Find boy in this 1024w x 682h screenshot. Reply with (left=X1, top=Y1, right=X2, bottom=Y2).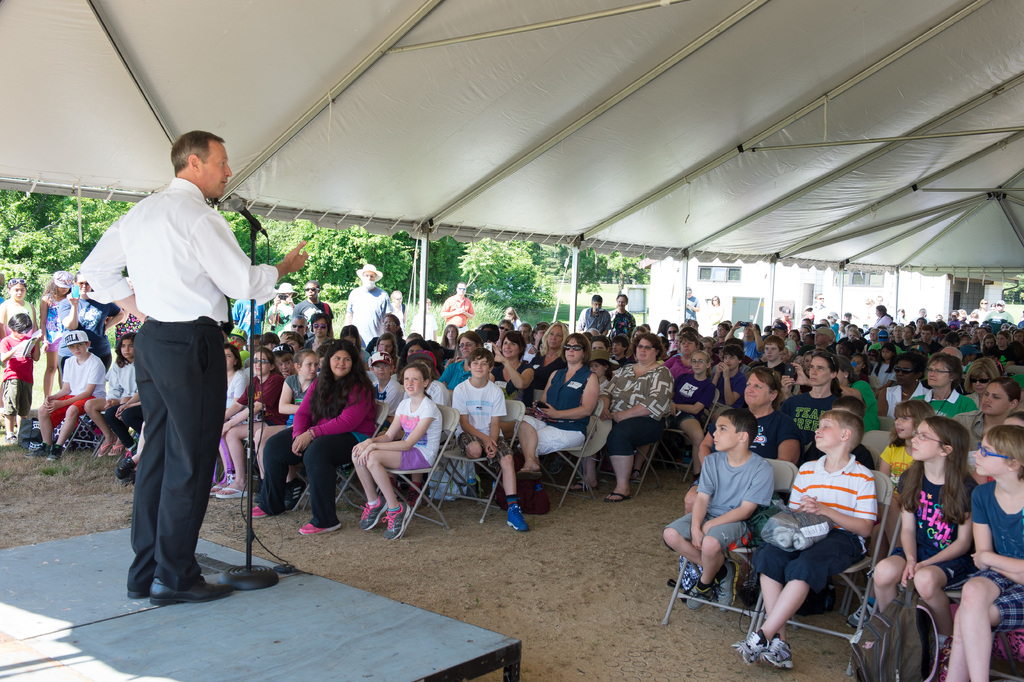
(left=371, top=351, right=403, bottom=428).
